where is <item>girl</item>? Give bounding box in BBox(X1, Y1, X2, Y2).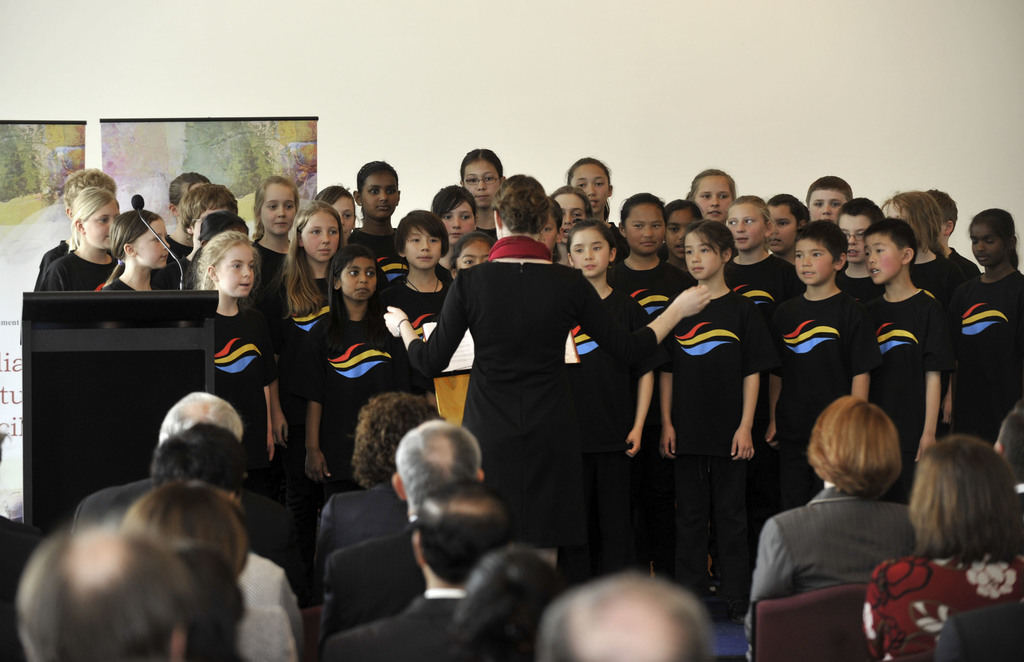
BBox(268, 198, 345, 478).
